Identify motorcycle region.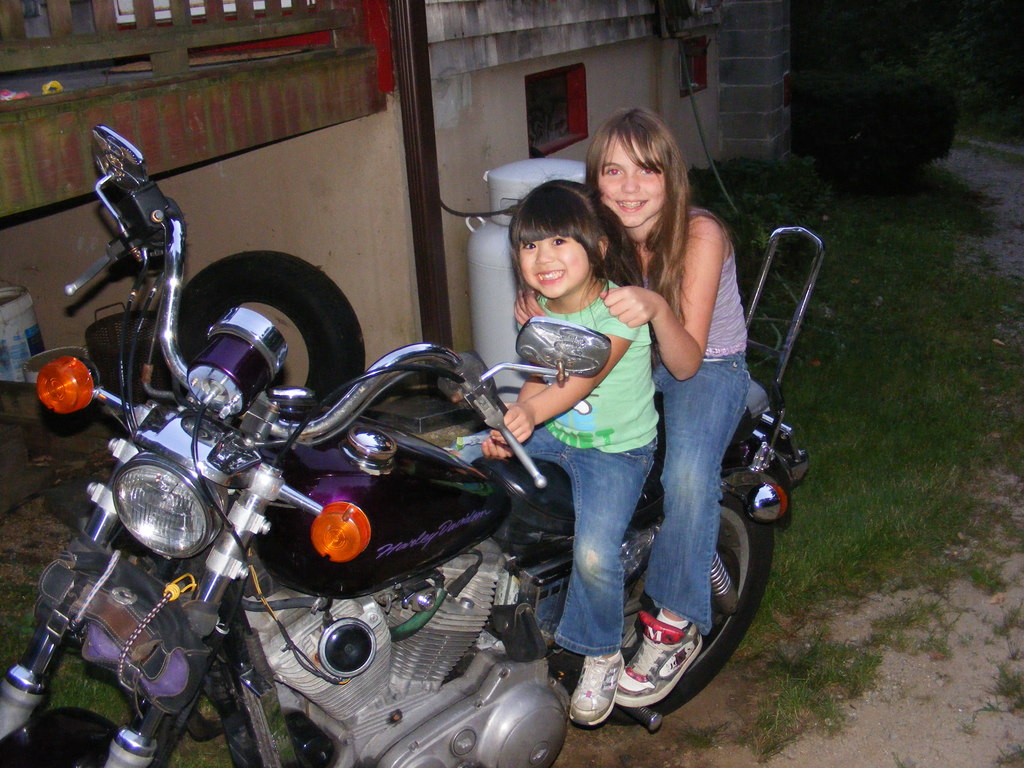
Region: x1=0, y1=126, x2=823, y2=767.
